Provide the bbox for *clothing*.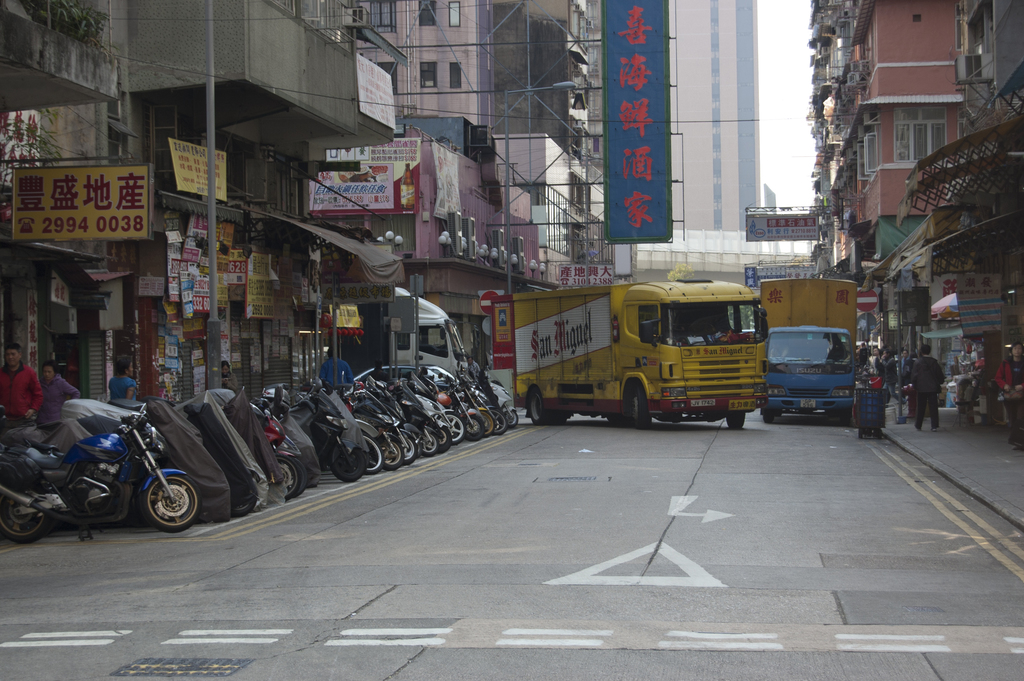
BBox(314, 352, 358, 390).
